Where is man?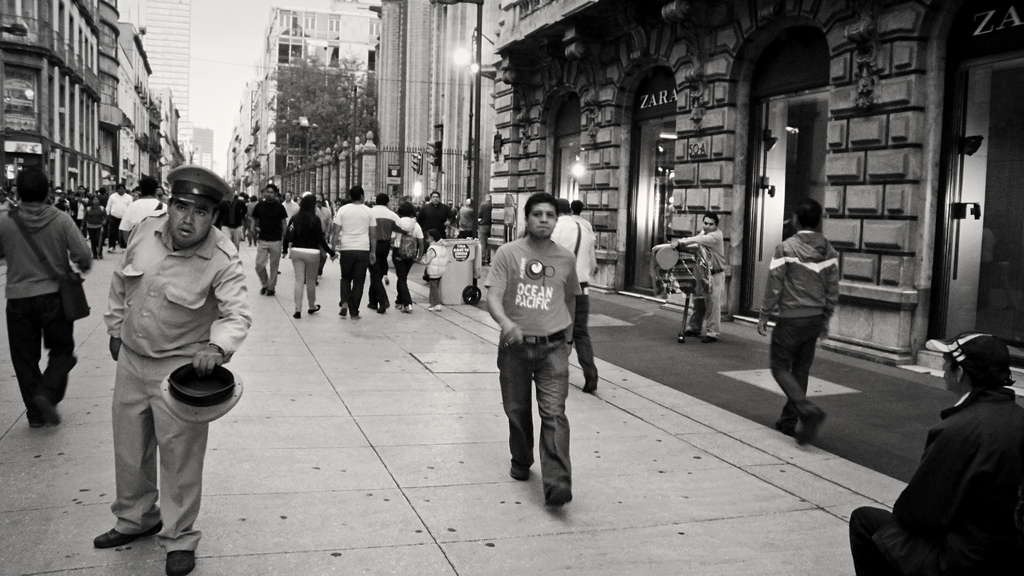
668/215/728/340.
